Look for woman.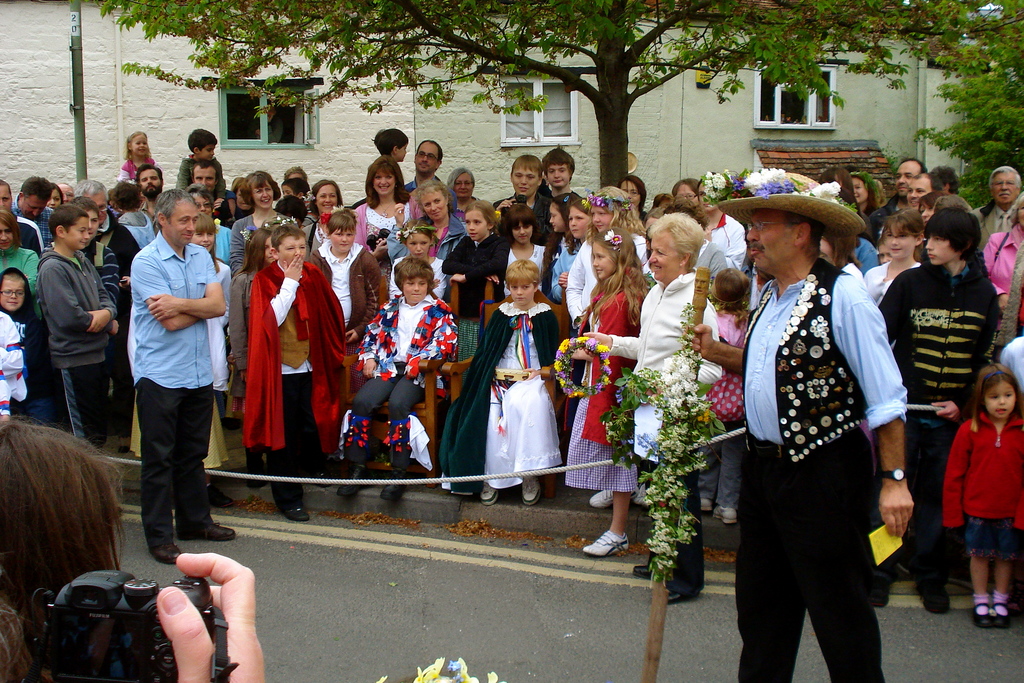
Found: bbox=[564, 186, 650, 322].
